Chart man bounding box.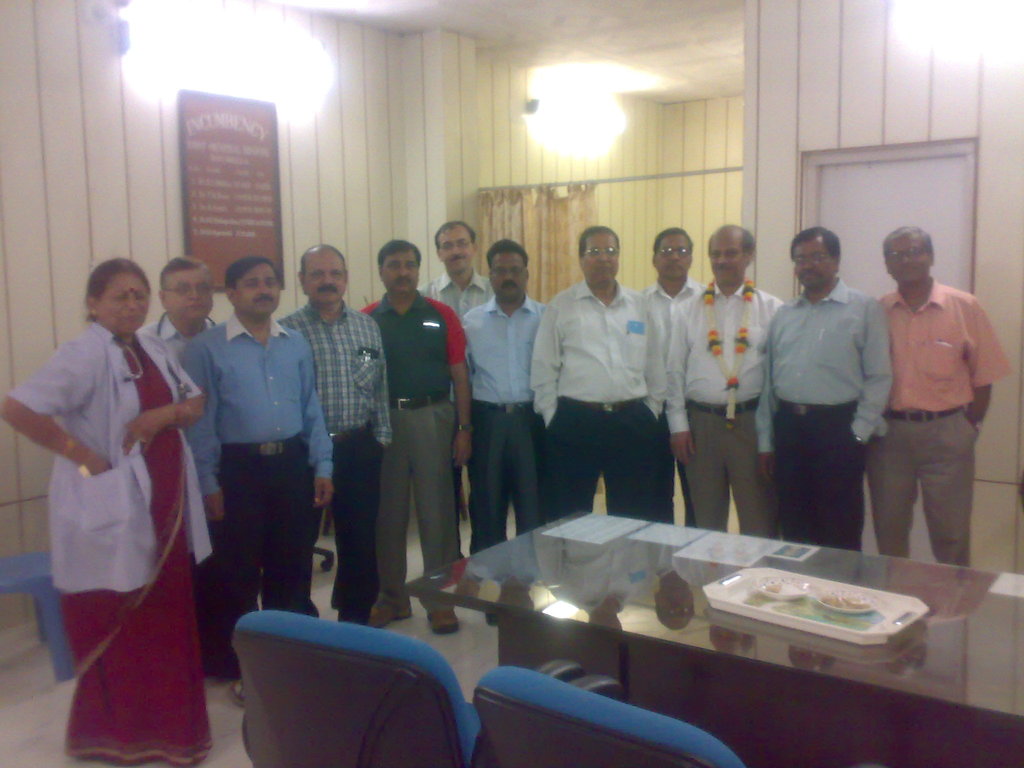
Charted: {"x1": 138, "y1": 259, "x2": 222, "y2": 644}.
